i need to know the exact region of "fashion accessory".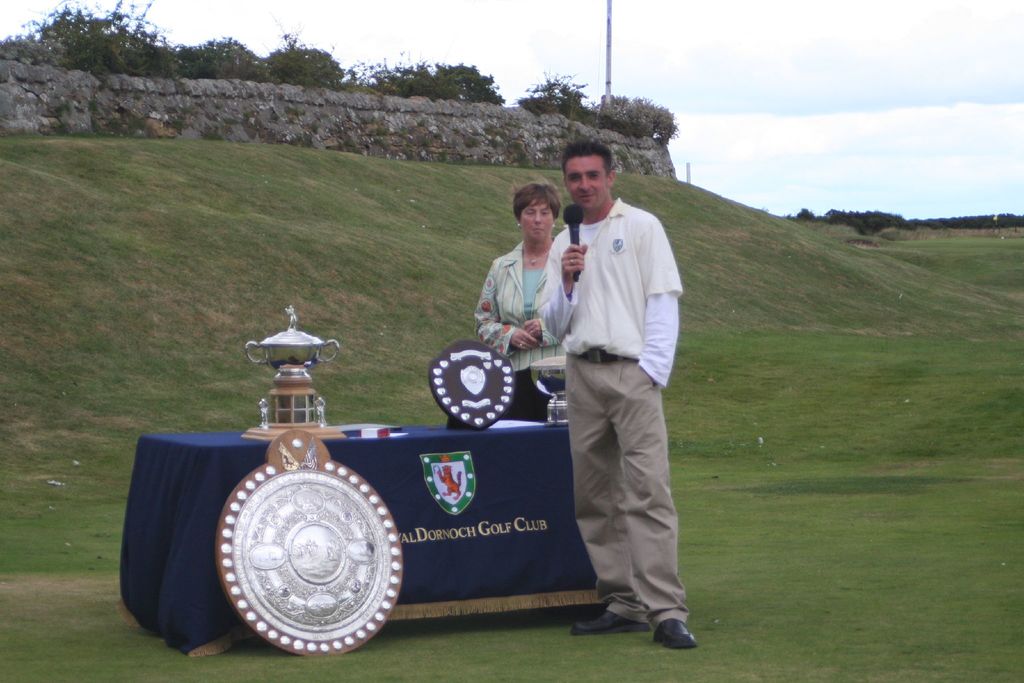
Region: {"x1": 573, "y1": 349, "x2": 625, "y2": 361}.
